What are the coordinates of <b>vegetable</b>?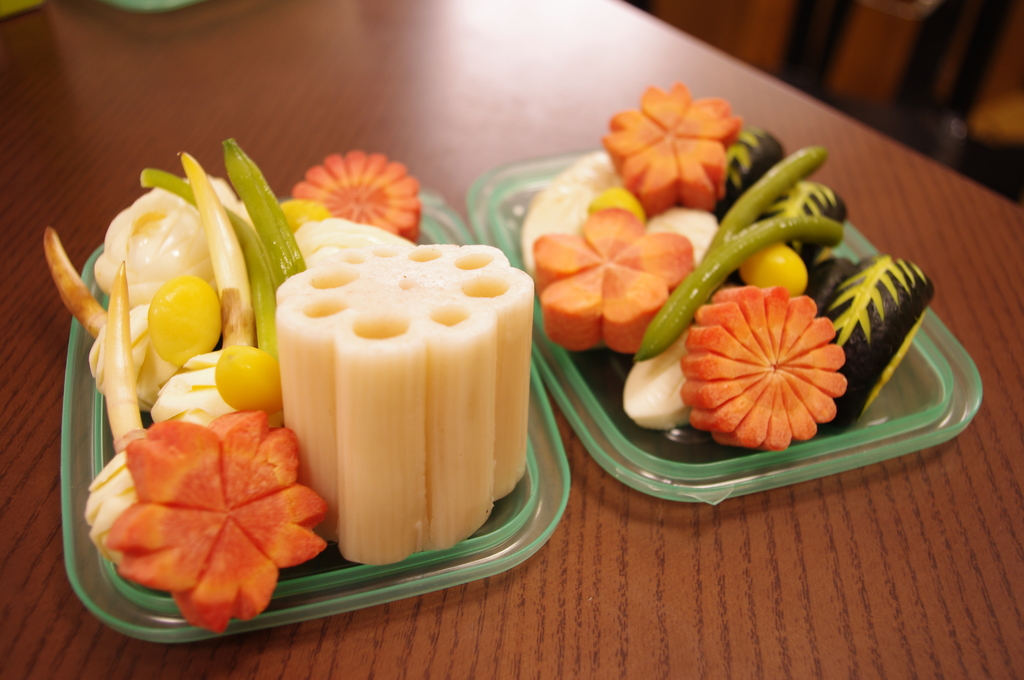
rect(532, 201, 687, 357).
